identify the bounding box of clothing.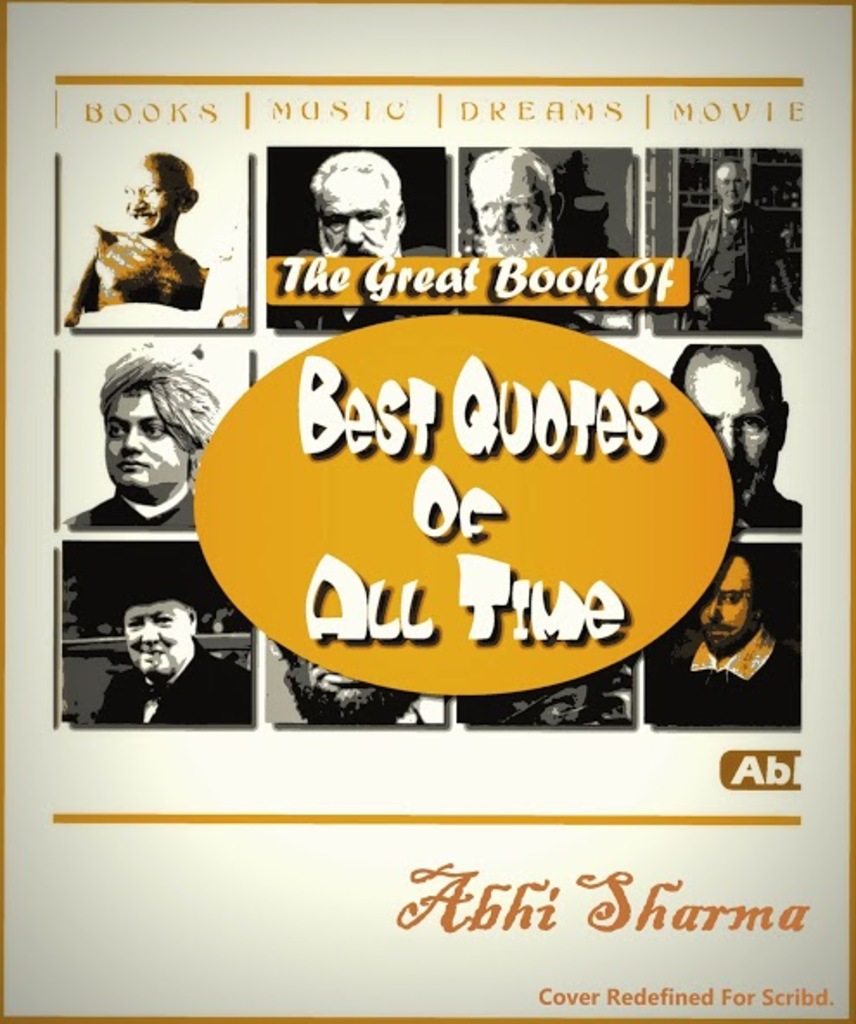
bbox=[59, 481, 197, 528].
